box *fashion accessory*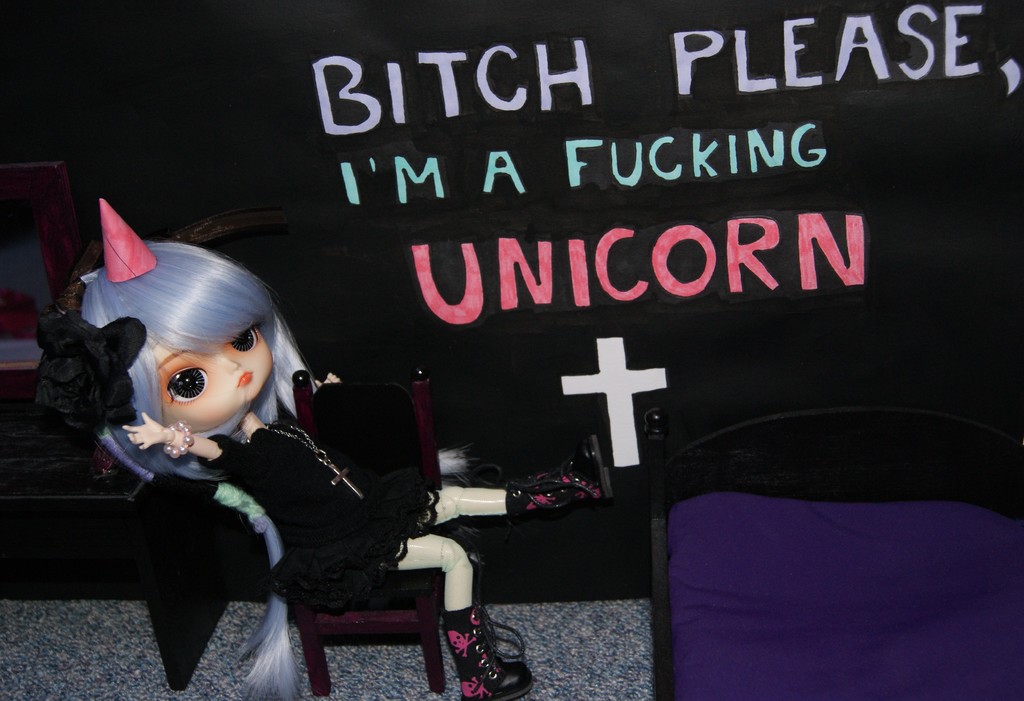
bbox=[263, 419, 365, 500]
